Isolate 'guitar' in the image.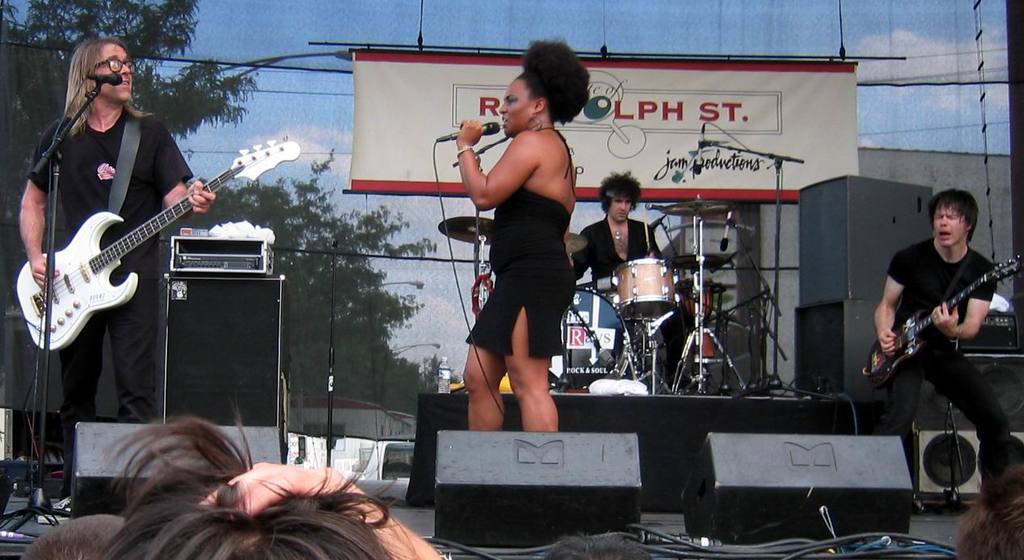
Isolated region: x1=17, y1=161, x2=237, y2=341.
